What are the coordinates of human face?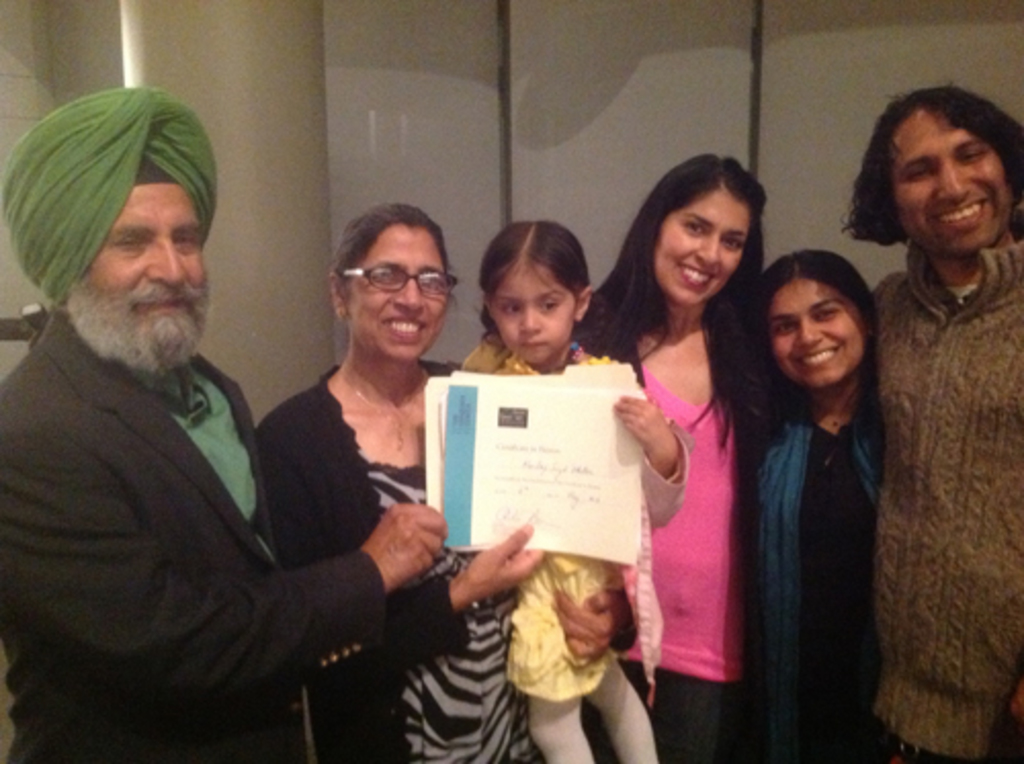
489:262:575:365.
